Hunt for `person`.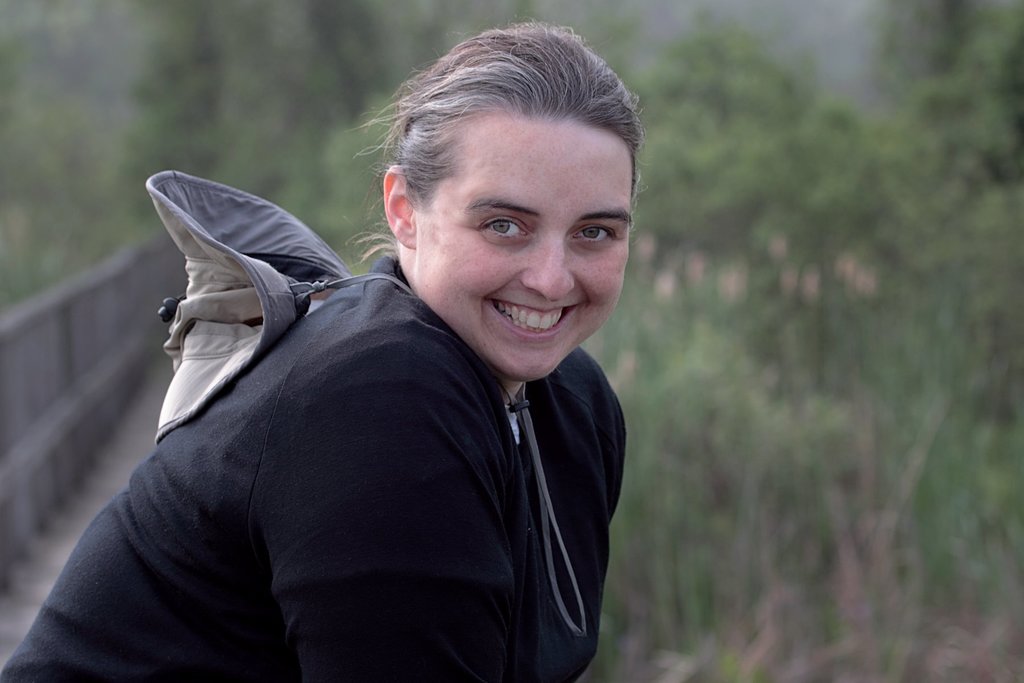
Hunted down at [x1=76, y1=35, x2=685, y2=661].
